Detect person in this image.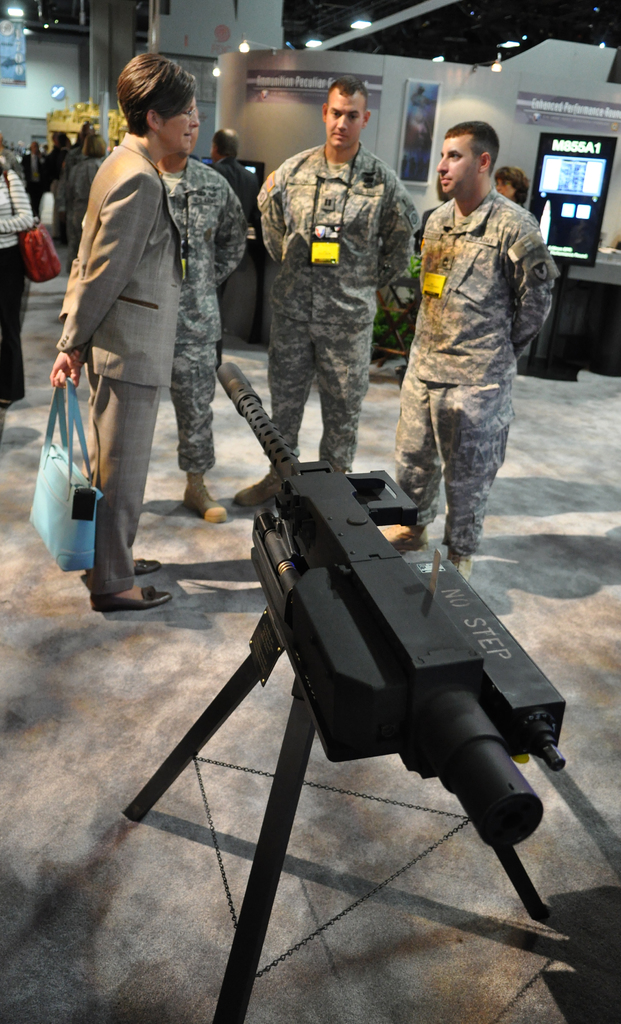
Detection: crop(175, 95, 257, 534).
